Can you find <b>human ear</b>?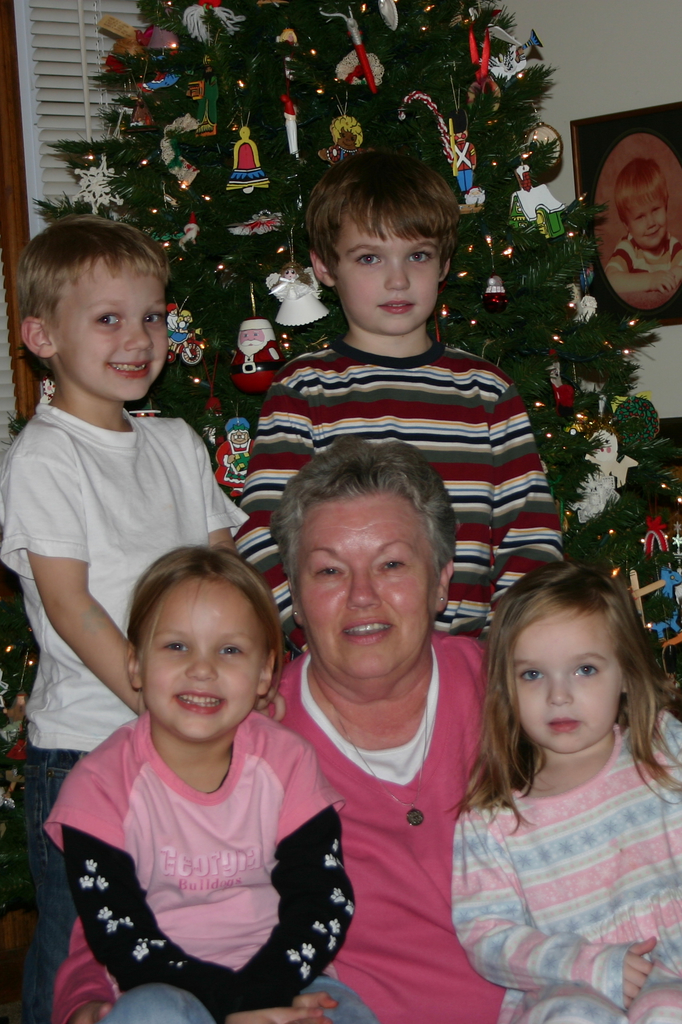
Yes, bounding box: select_region(308, 255, 334, 288).
